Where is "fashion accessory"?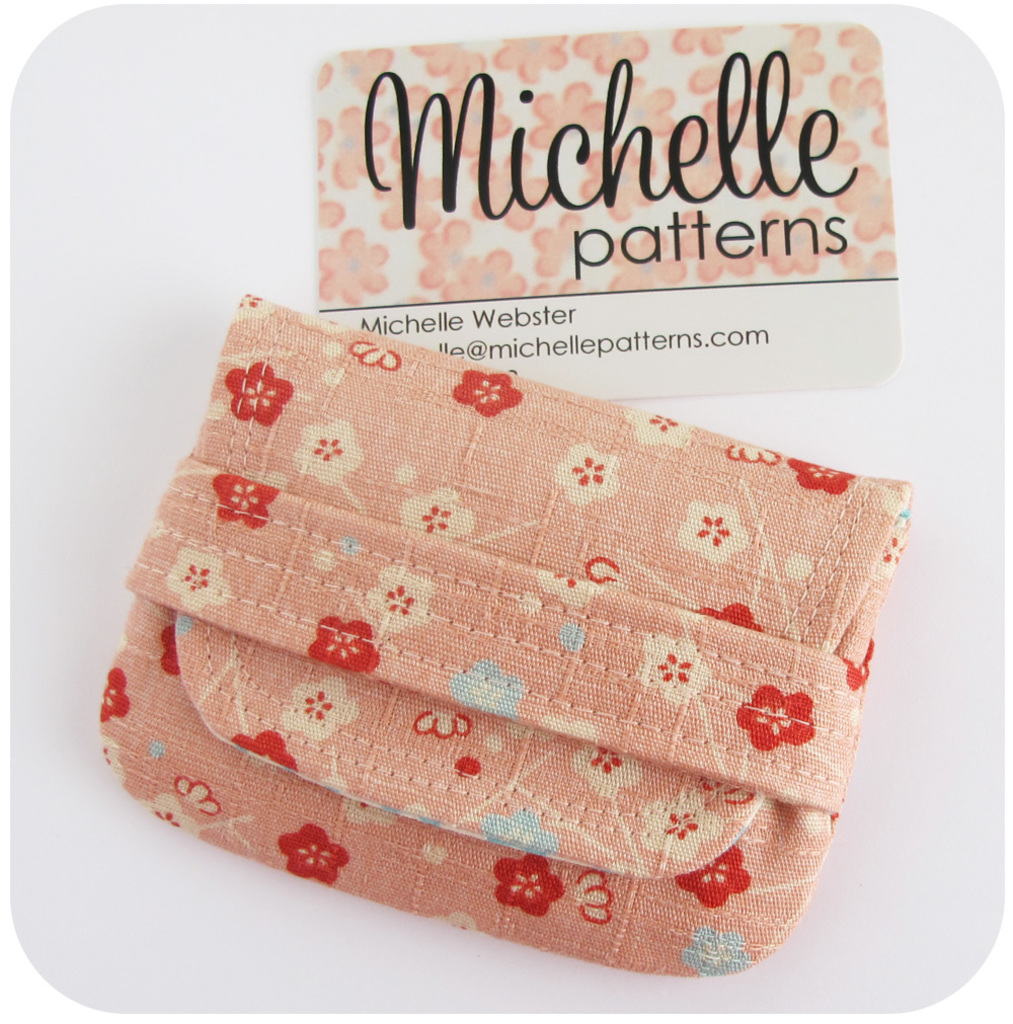
{"left": 95, "top": 285, "right": 917, "bottom": 982}.
